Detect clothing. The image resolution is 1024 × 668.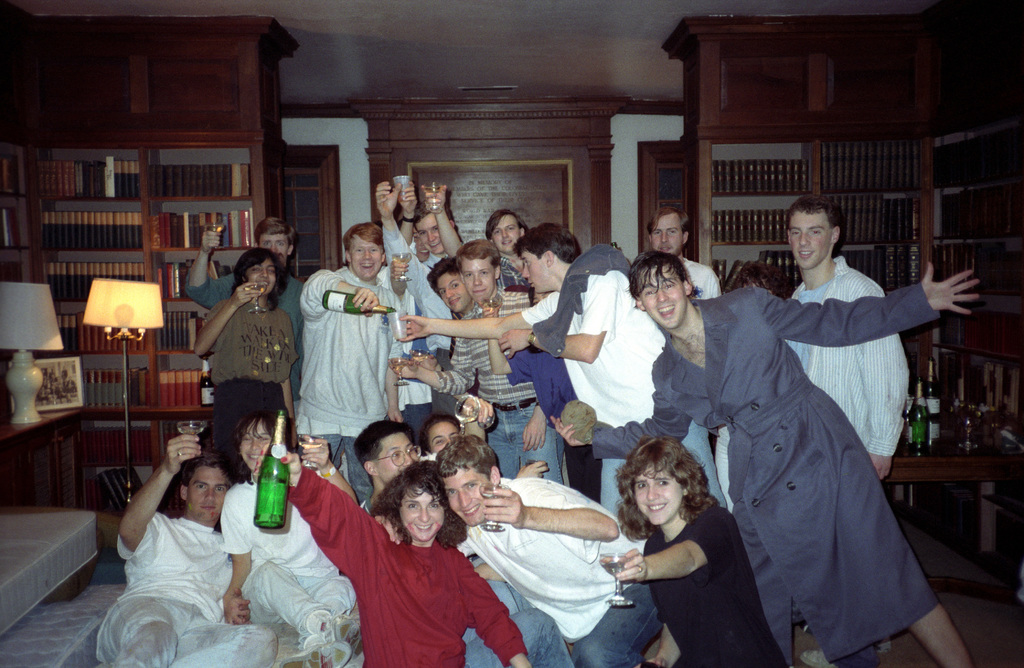
<box>644,478,802,667</box>.
